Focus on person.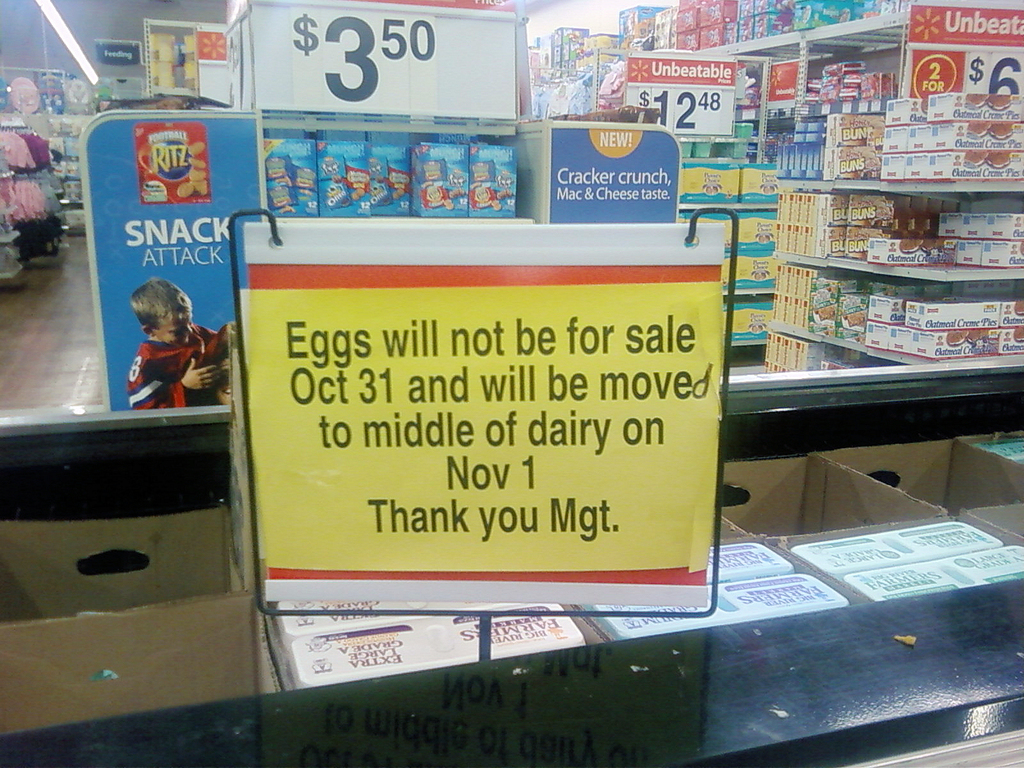
Focused at bbox=(129, 275, 221, 412).
